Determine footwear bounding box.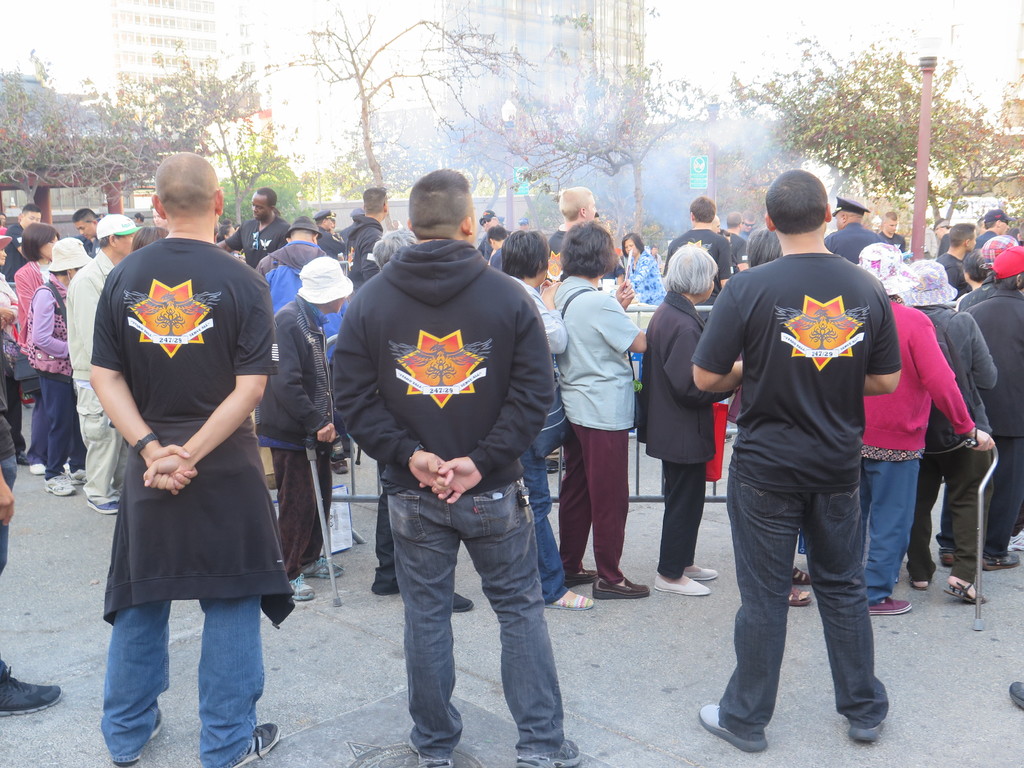
Determined: <region>936, 545, 949, 563</region>.
